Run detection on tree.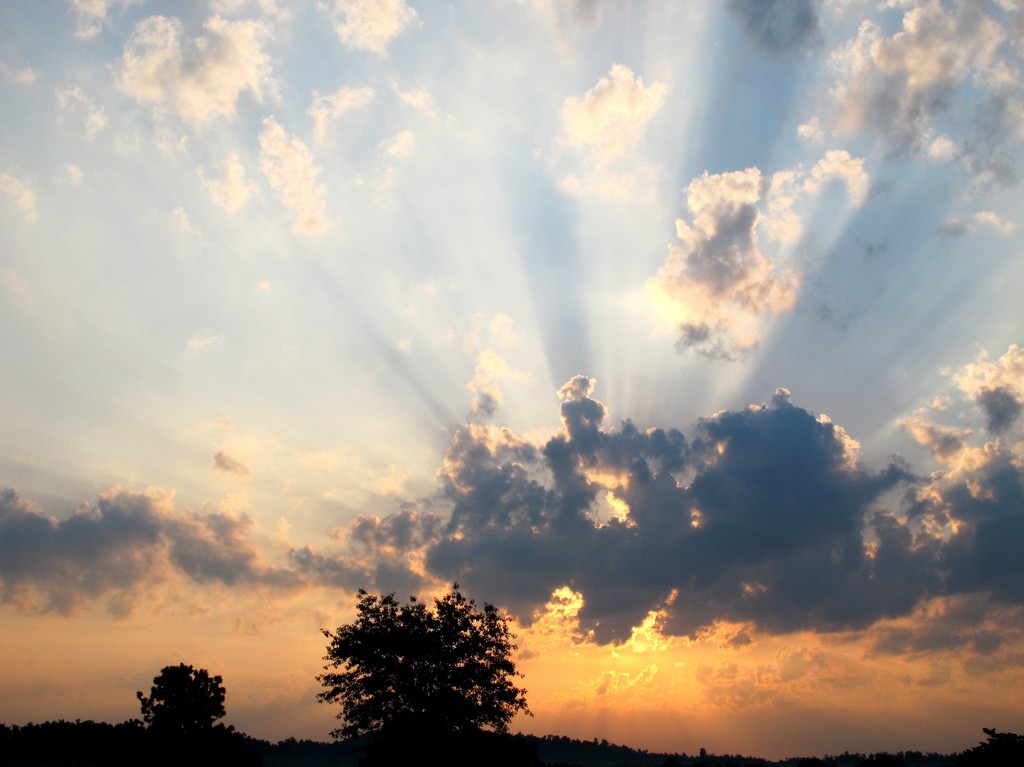
Result: 314, 581, 527, 744.
